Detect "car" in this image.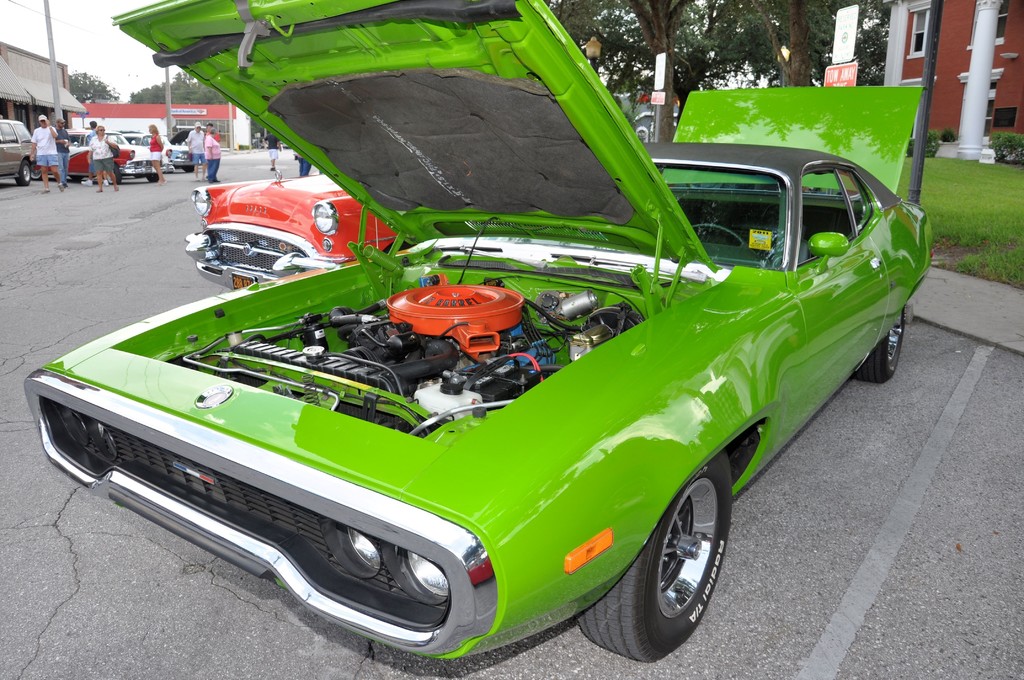
Detection: (x1=30, y1=129, x2=175, y2=186).
